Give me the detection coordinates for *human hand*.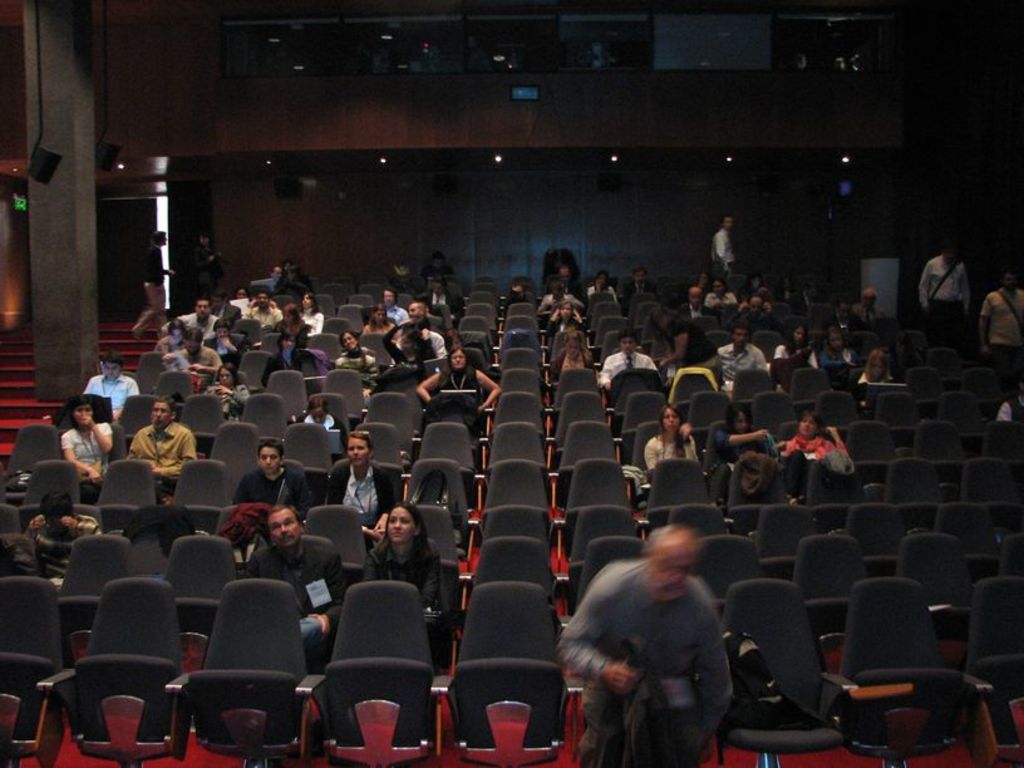
l=606, t=659, r=636, b=700.
